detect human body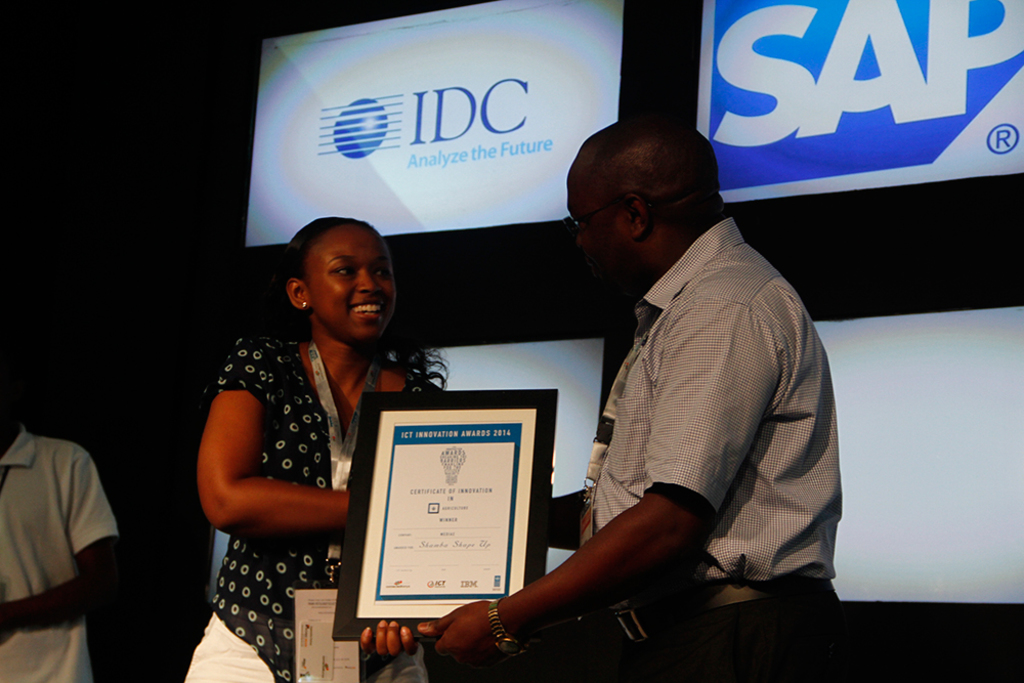
[x1=417, y1=111, x2=843, y2=682]
